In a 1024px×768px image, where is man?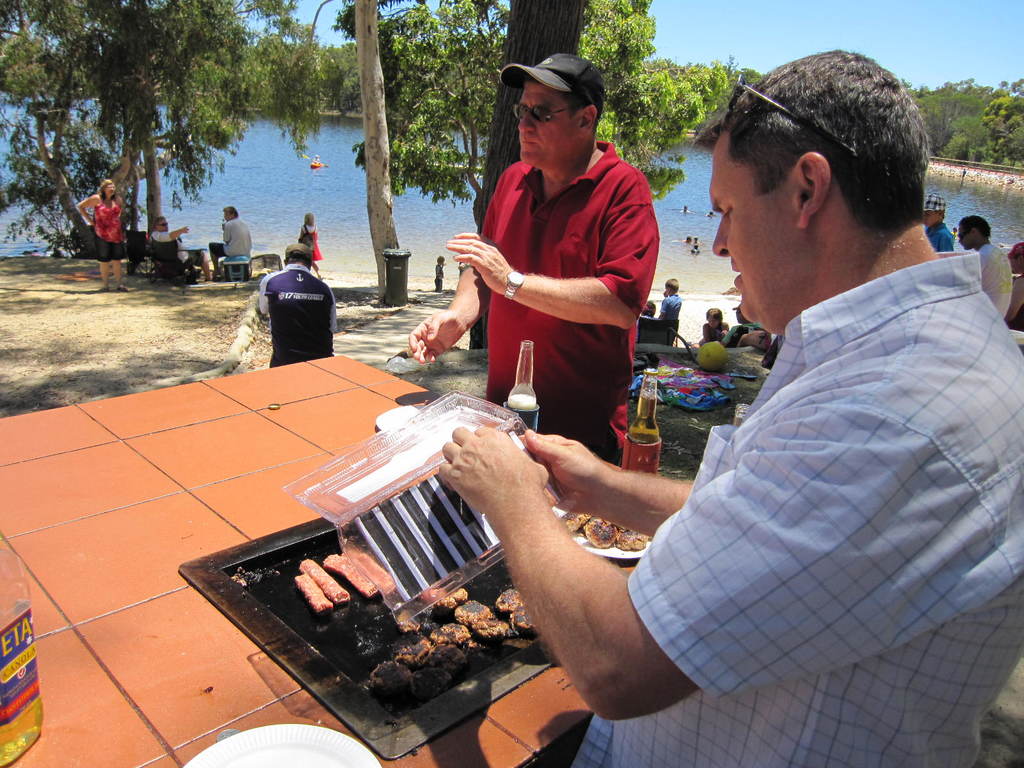
404 83 655 456.
